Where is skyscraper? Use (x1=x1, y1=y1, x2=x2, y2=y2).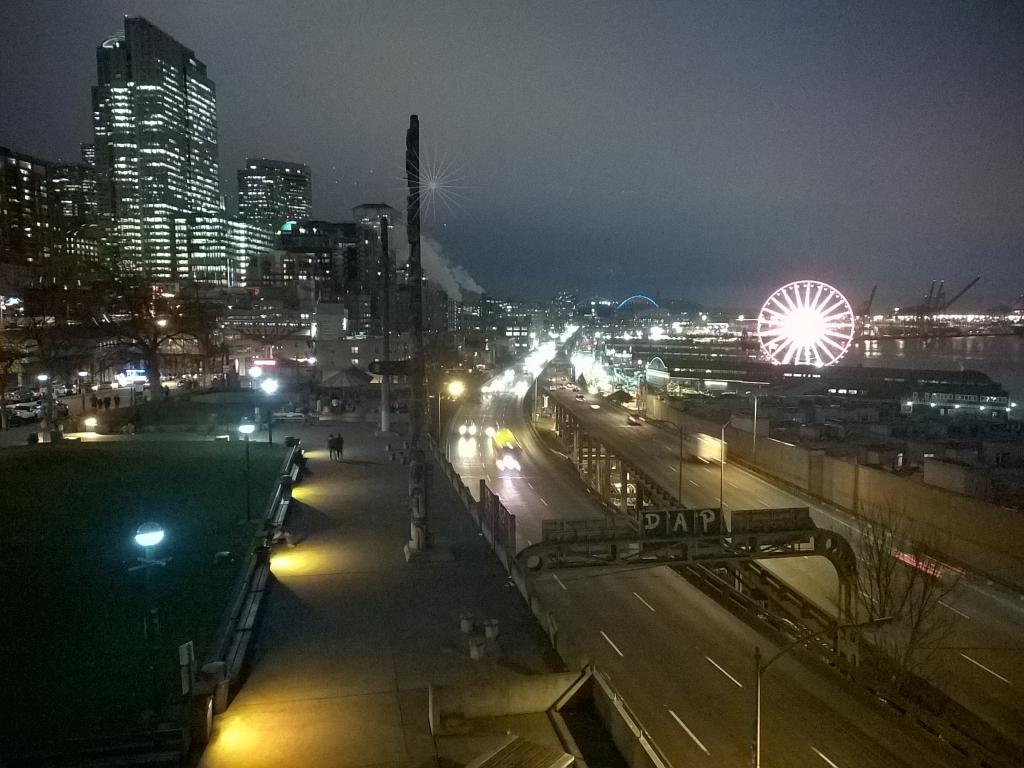
(x1=0, y1=152, x2=127, y2=391).
